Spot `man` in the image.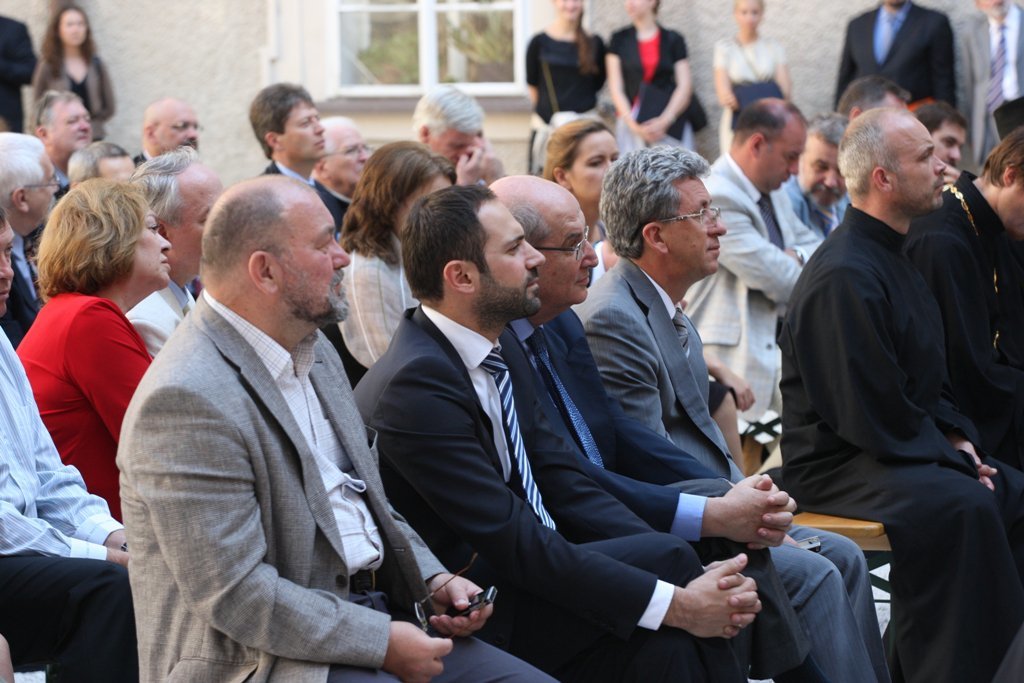
`man` found at l=913, t=101, r=965, b=169.
